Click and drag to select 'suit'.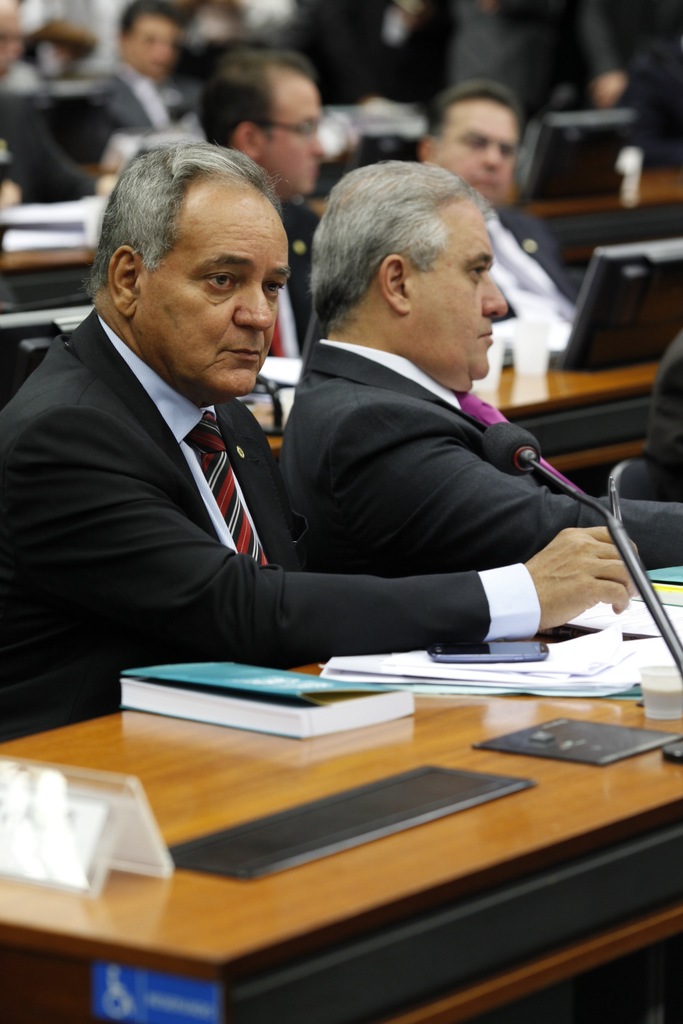
Selection: Rect(477, 204, 589, 383).
